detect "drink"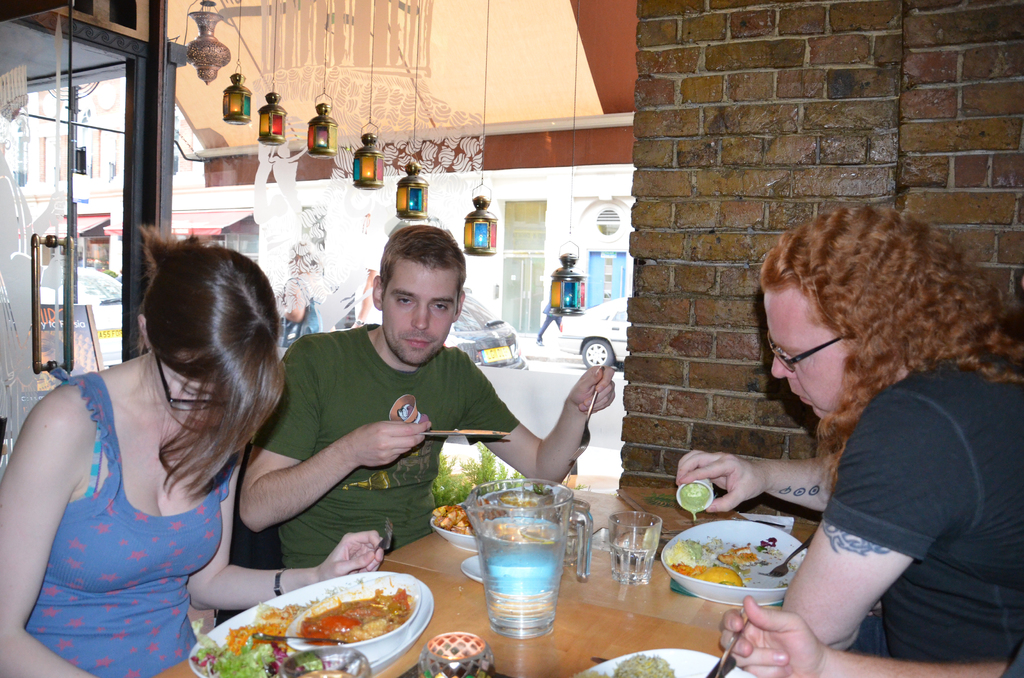
[612,512,659,586]
